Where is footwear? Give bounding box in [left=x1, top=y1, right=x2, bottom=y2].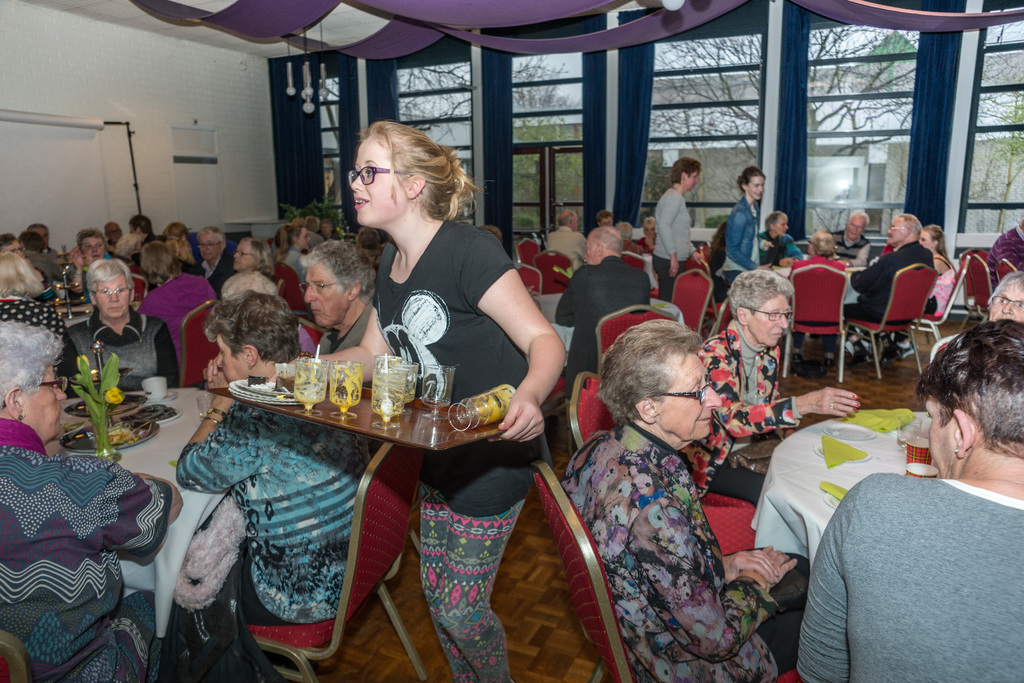
[left=886, top=320, right=920, bottom=357].
